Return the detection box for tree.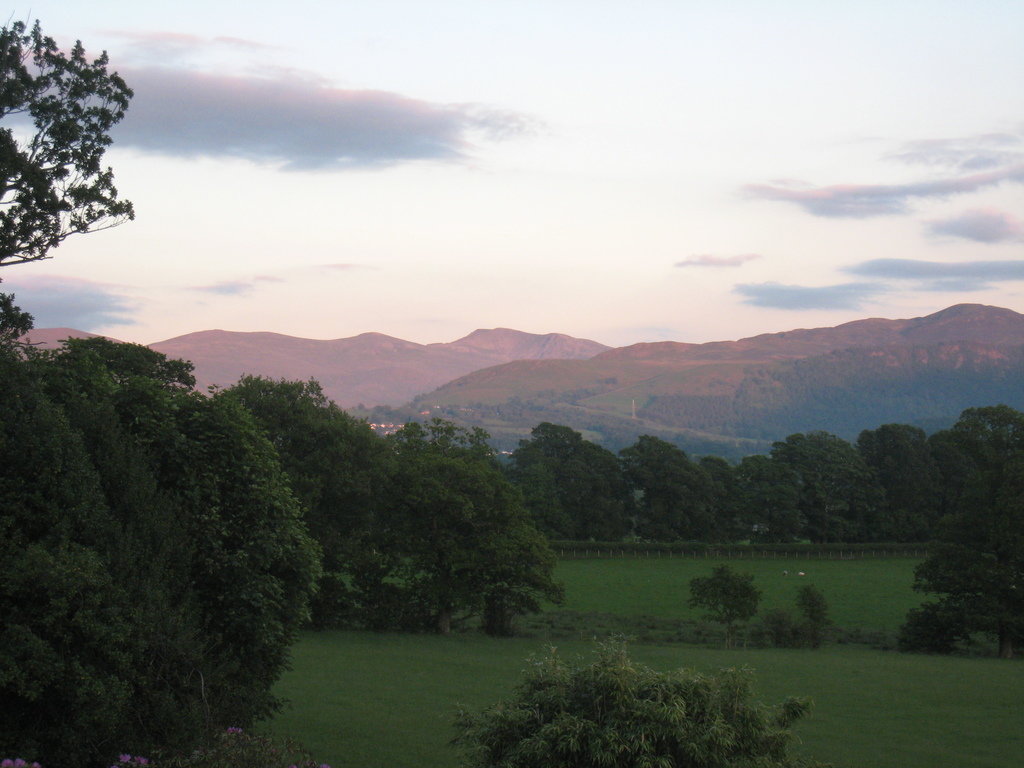
Rect(0, 358, 154, 620).
